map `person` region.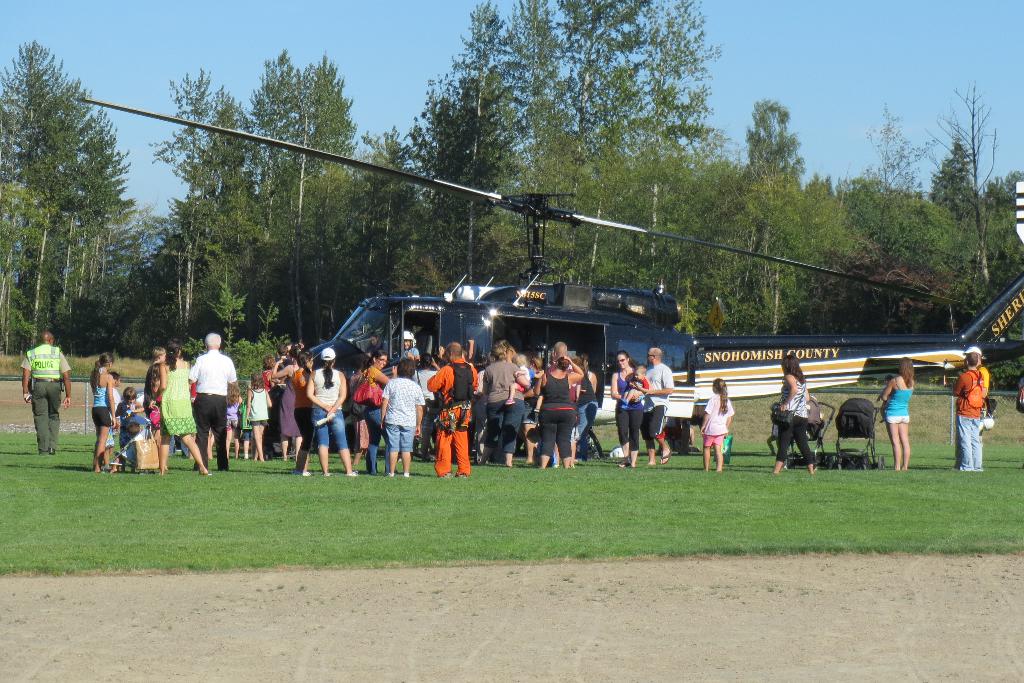
Mapped to x1=257 y1=356 x2=278 y2=388.
